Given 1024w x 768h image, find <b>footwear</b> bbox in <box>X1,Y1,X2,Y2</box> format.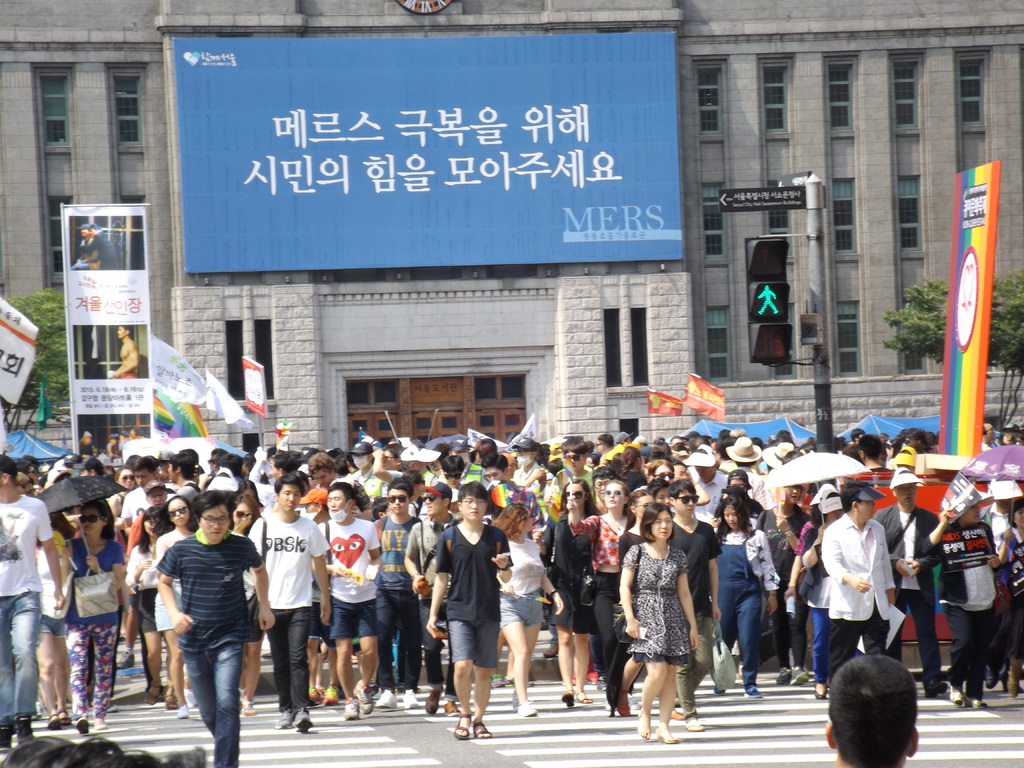
<box>0,714,35,754</box>.
